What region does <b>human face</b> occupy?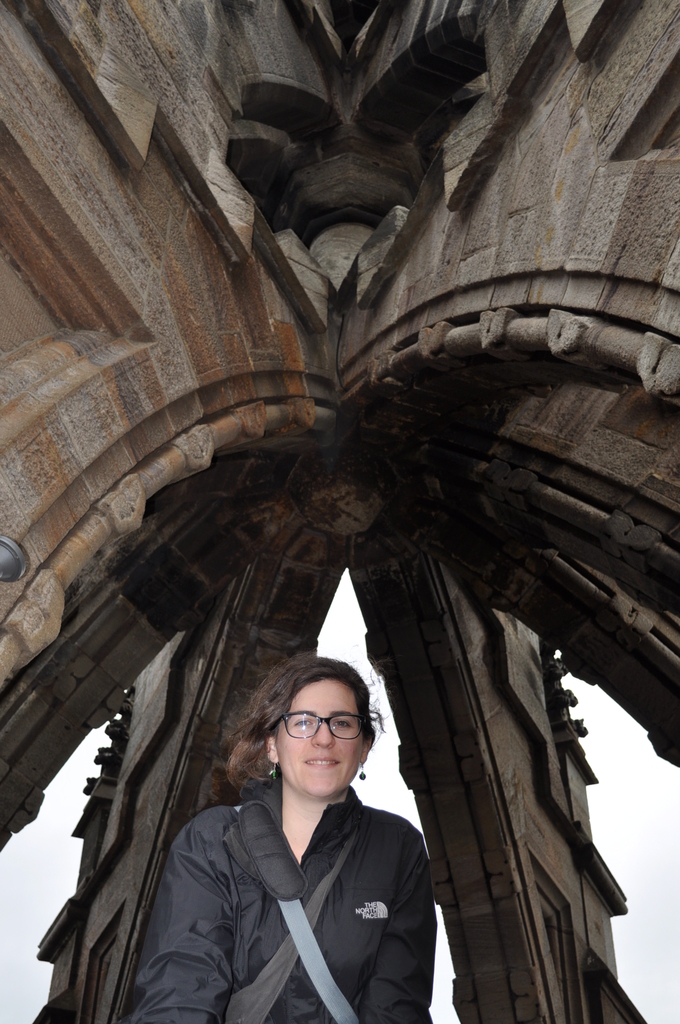
l=277, t=679, r=364, b=798.
